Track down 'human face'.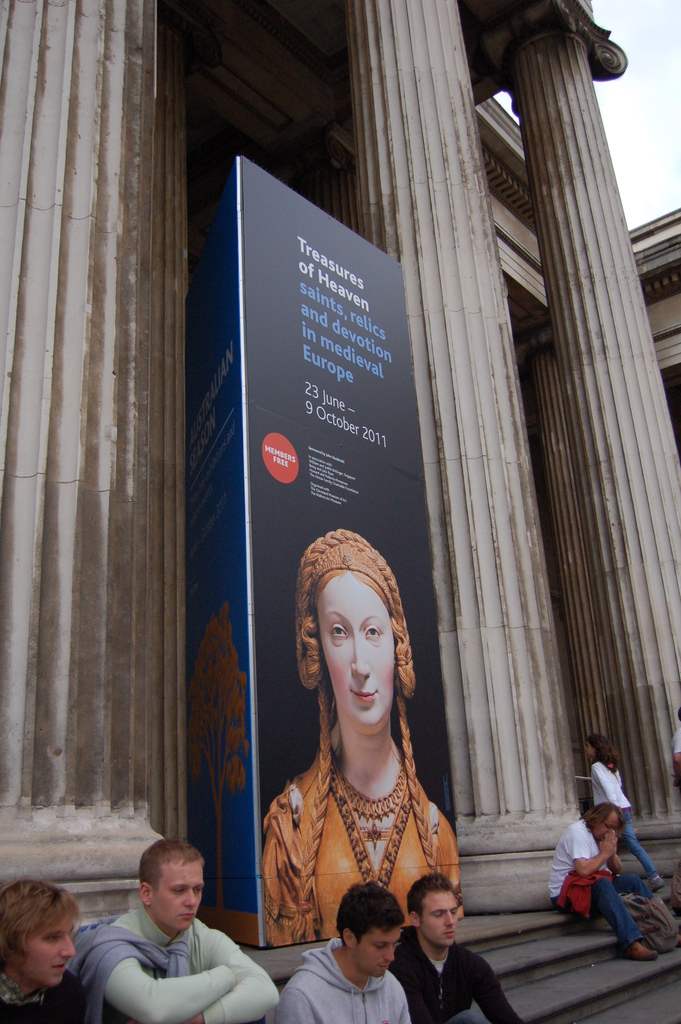
Tracked to l=20, t=908, r=76, b=991.
